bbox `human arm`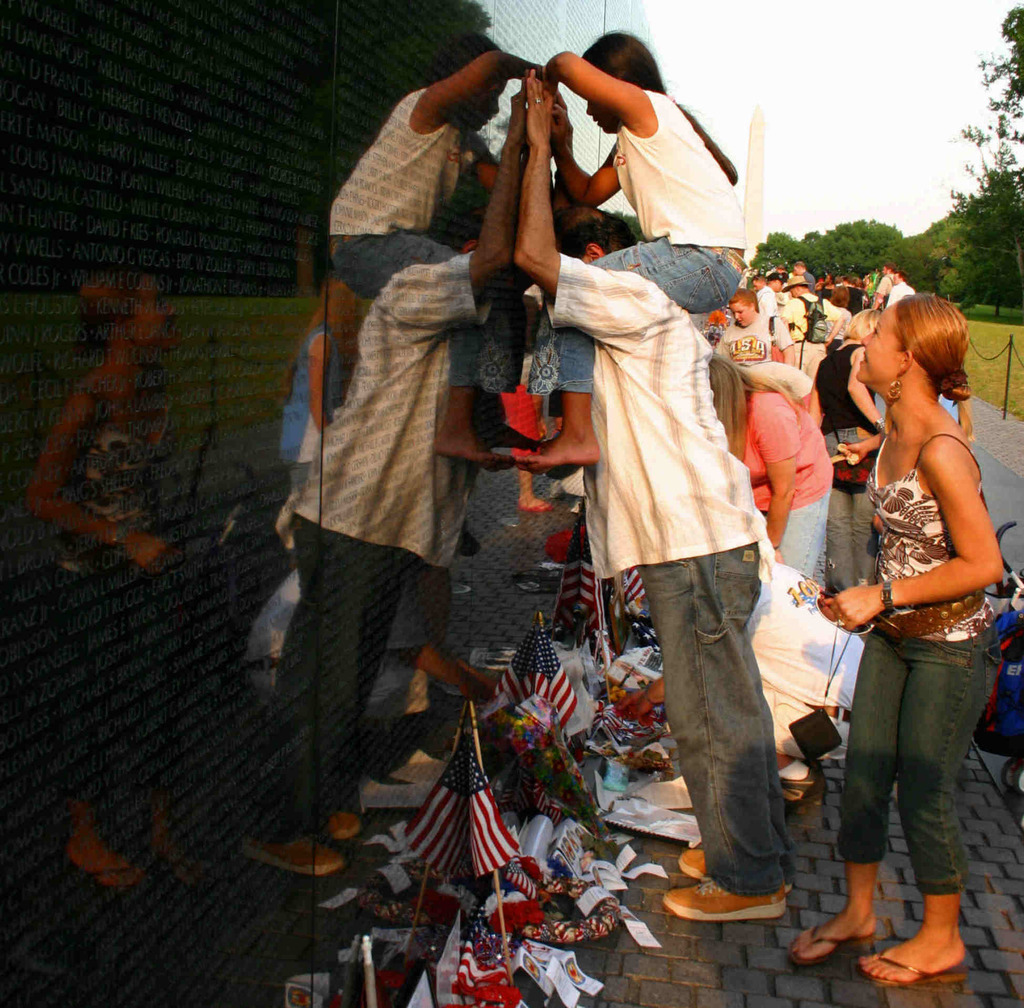
pyautogui.locateOnScreen(552, 29, 686, 139)
